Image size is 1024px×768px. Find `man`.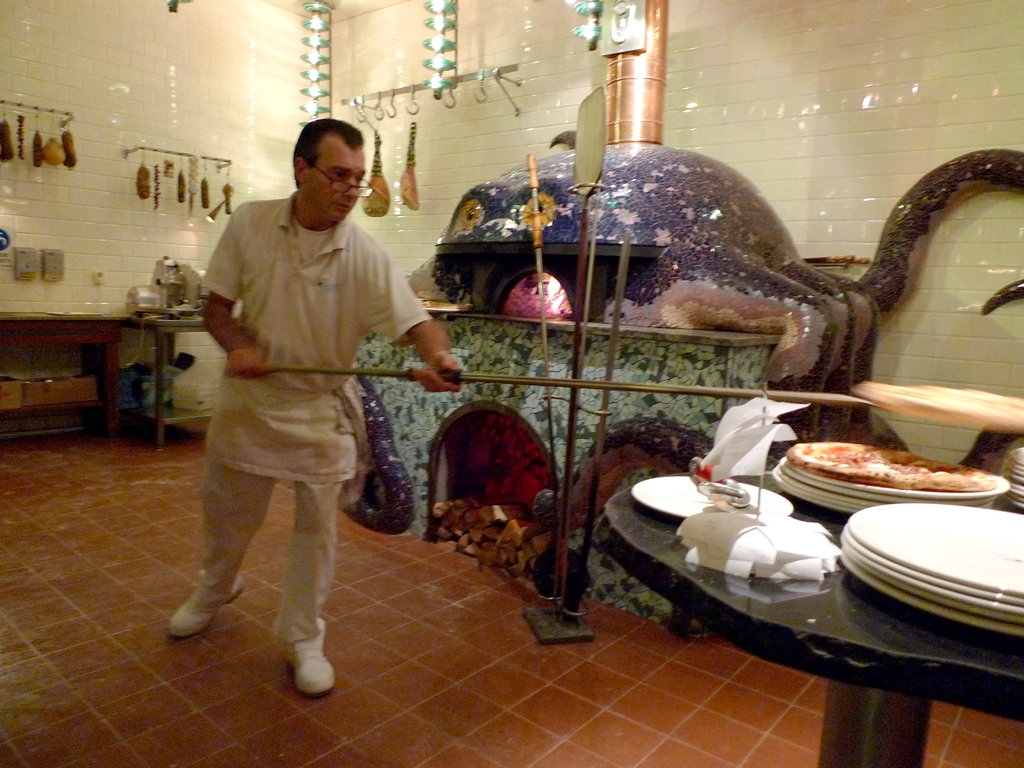
170,111,442,672.
